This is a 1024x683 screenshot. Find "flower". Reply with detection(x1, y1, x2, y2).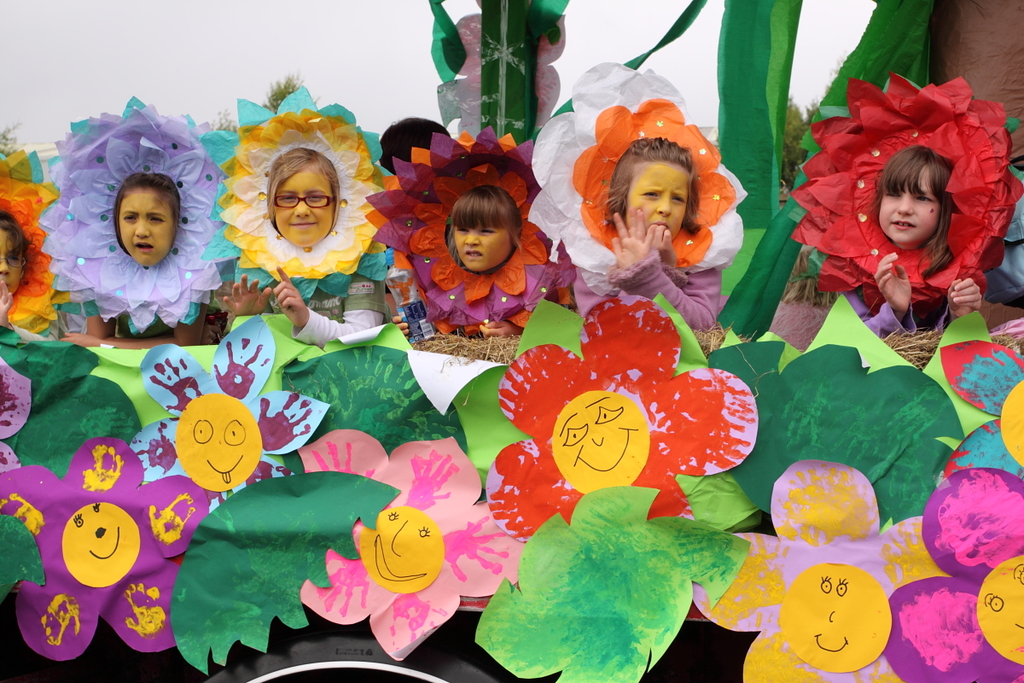
detection(788, 70, 1022, 306).
